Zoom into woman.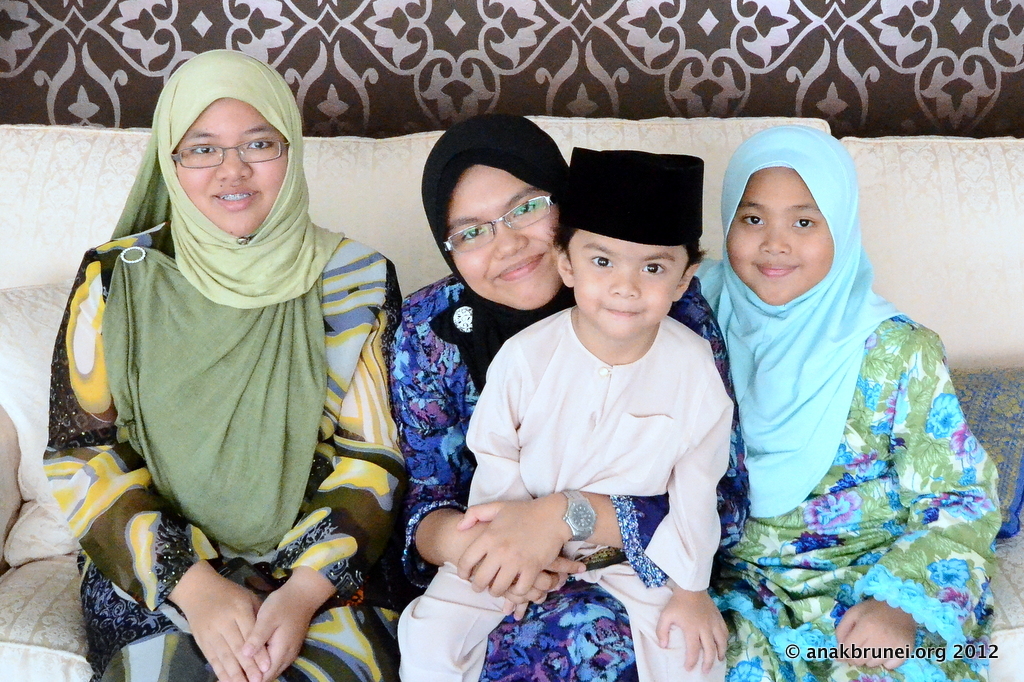
Zoom target: [left=50, top=68, right=443, bottom=647].
